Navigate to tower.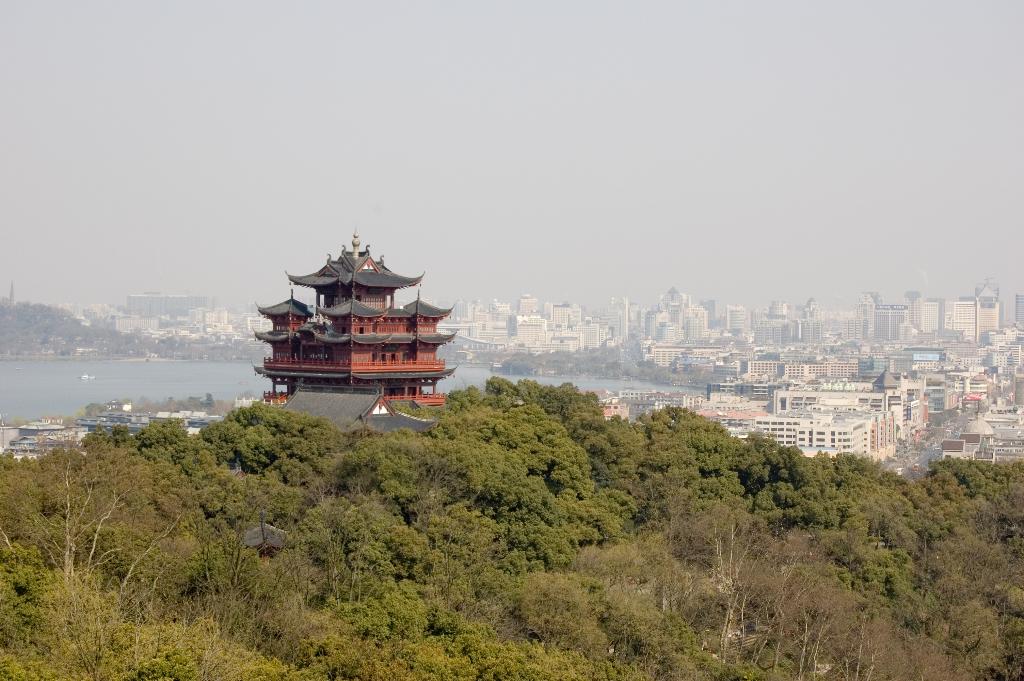
Navigation target: bbox=[702, 299, 716, 329].
